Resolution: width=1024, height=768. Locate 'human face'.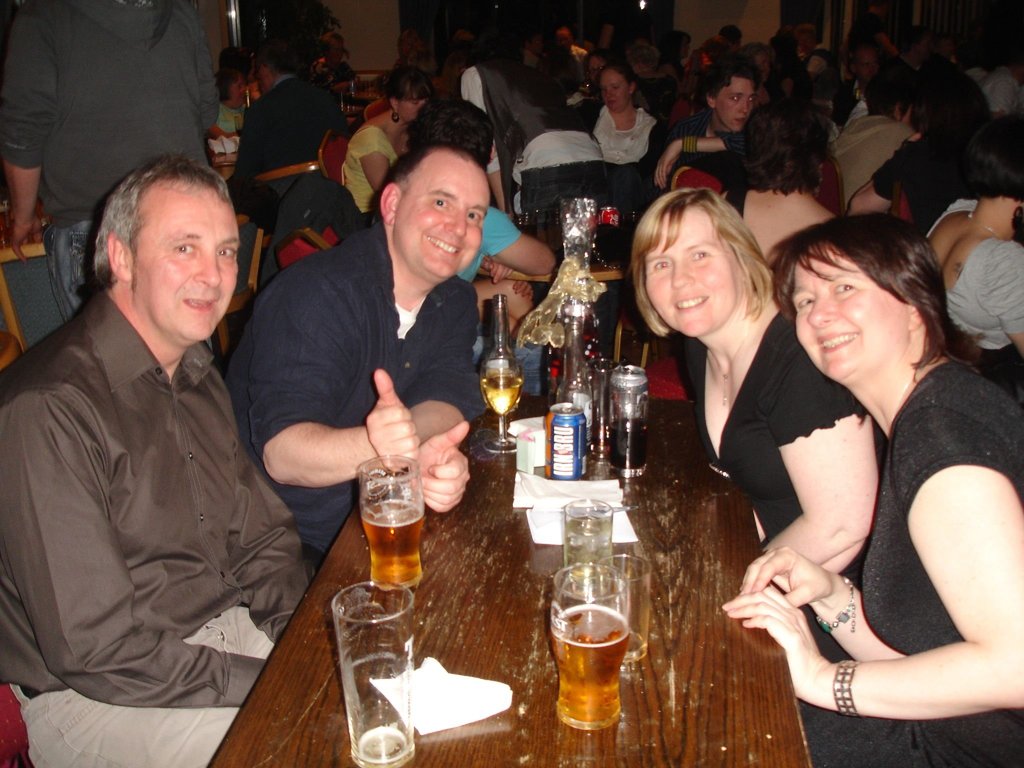
Rect(795, 254, 904, 383).
